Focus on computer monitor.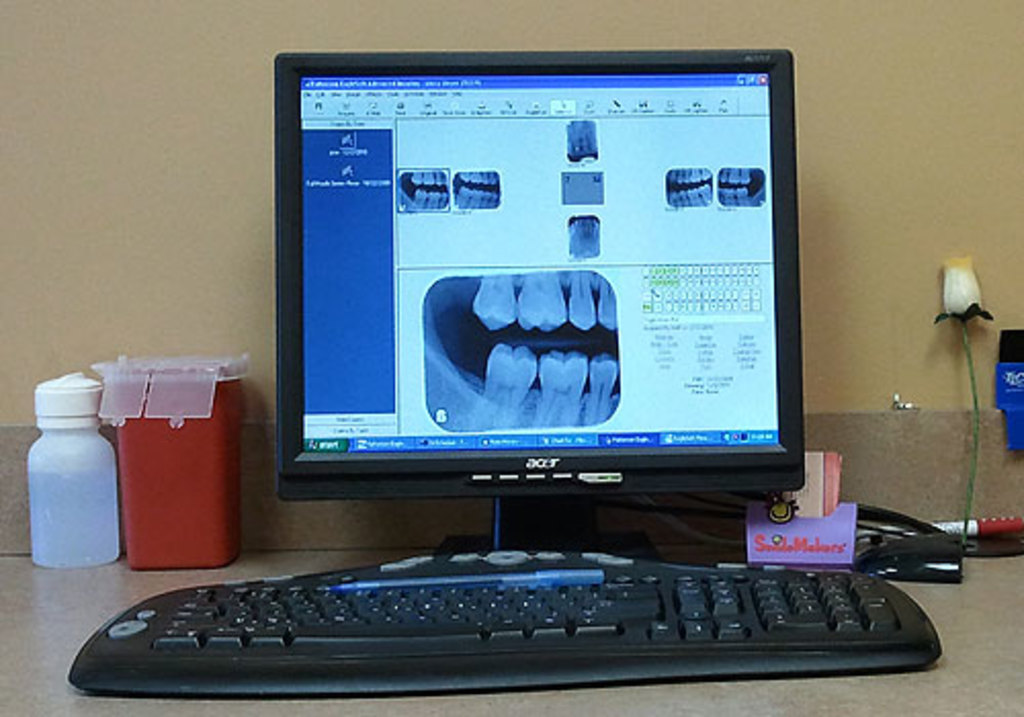
Focused at left=274, top=45, right=803, bottom=557.
